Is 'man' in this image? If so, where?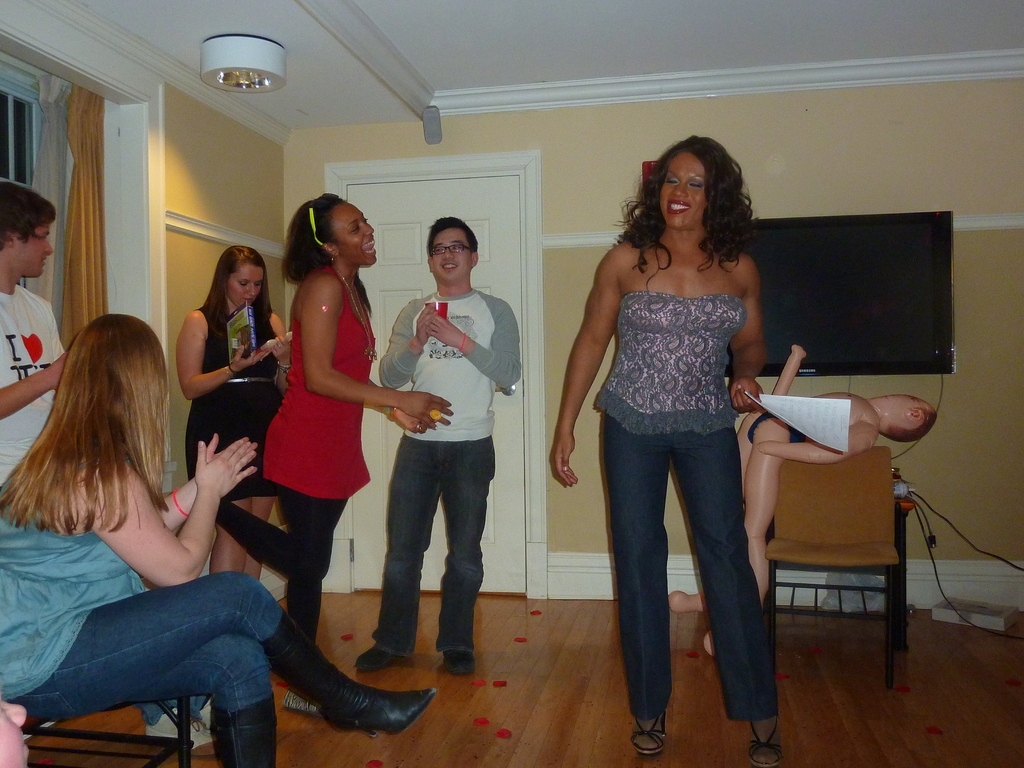
Yes, at <bbox>0, 177, 216, 753</bbox>.
